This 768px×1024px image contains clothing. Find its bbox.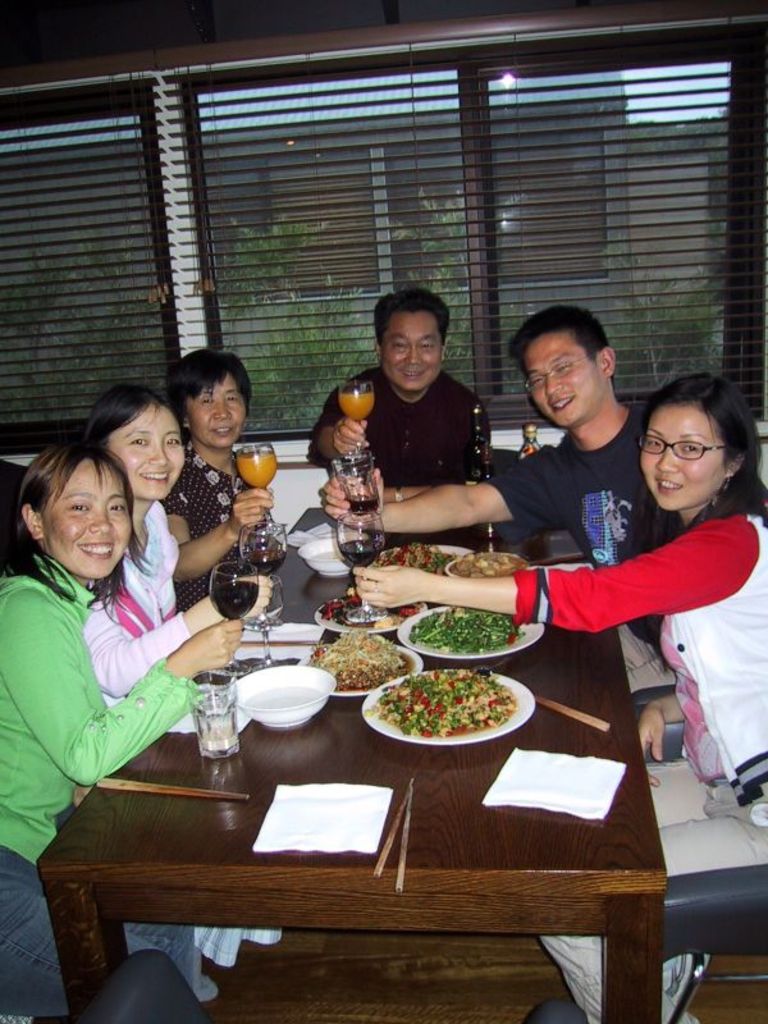
pyautogui.locateOnScreen(83, 485, 206, 726).
